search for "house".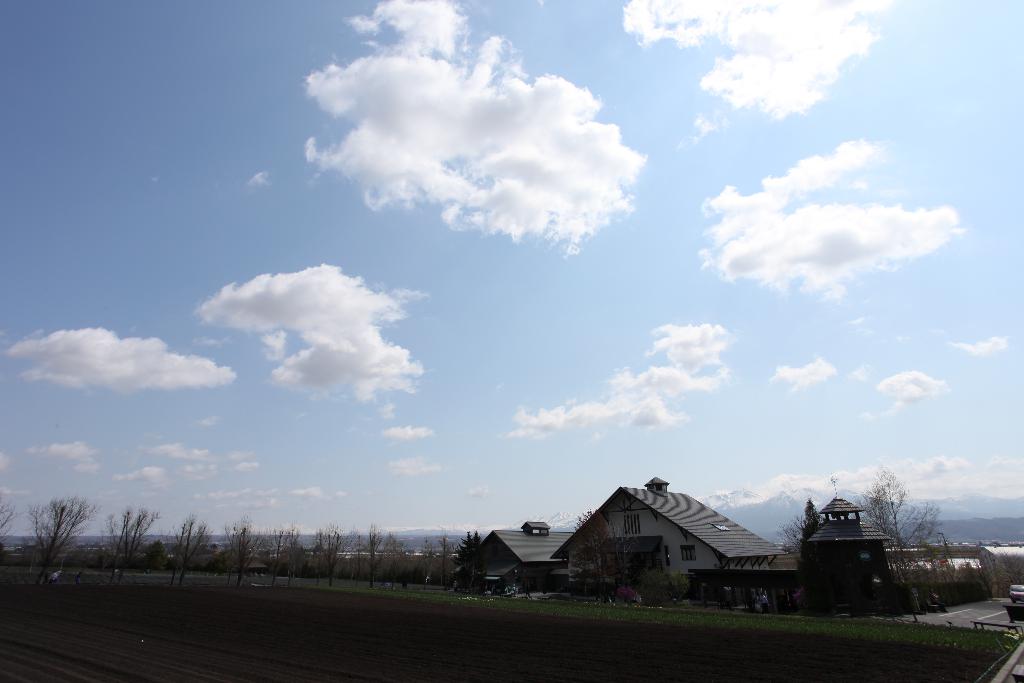
Found at detection(460, 524, 572, 597).
